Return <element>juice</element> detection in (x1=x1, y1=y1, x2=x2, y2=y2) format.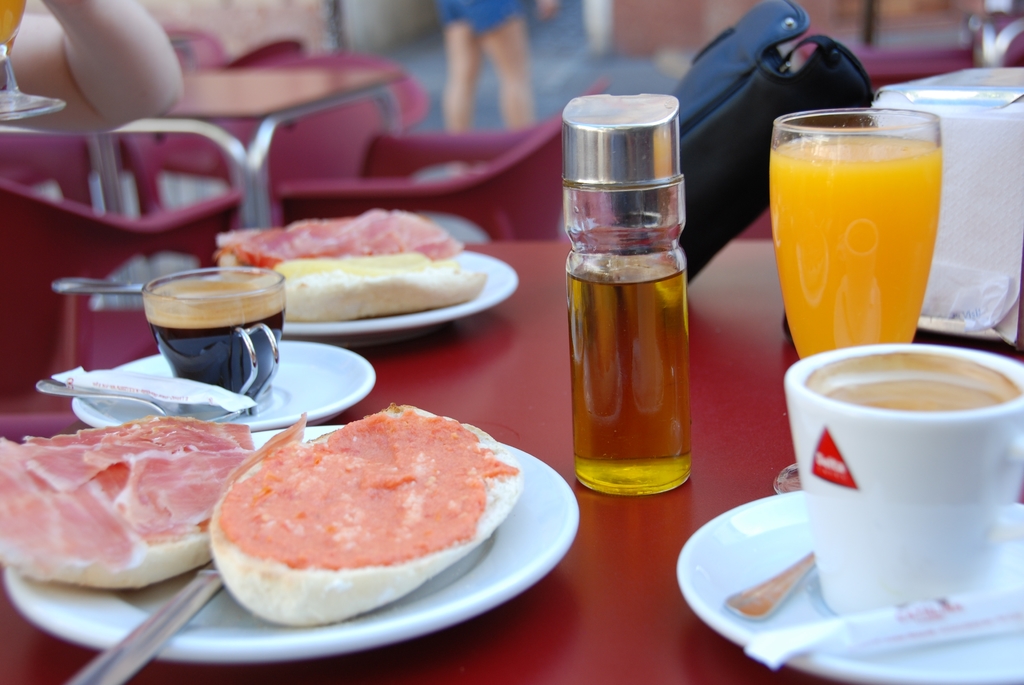
(x1=769, y1=123, x2=948, y2=353).
